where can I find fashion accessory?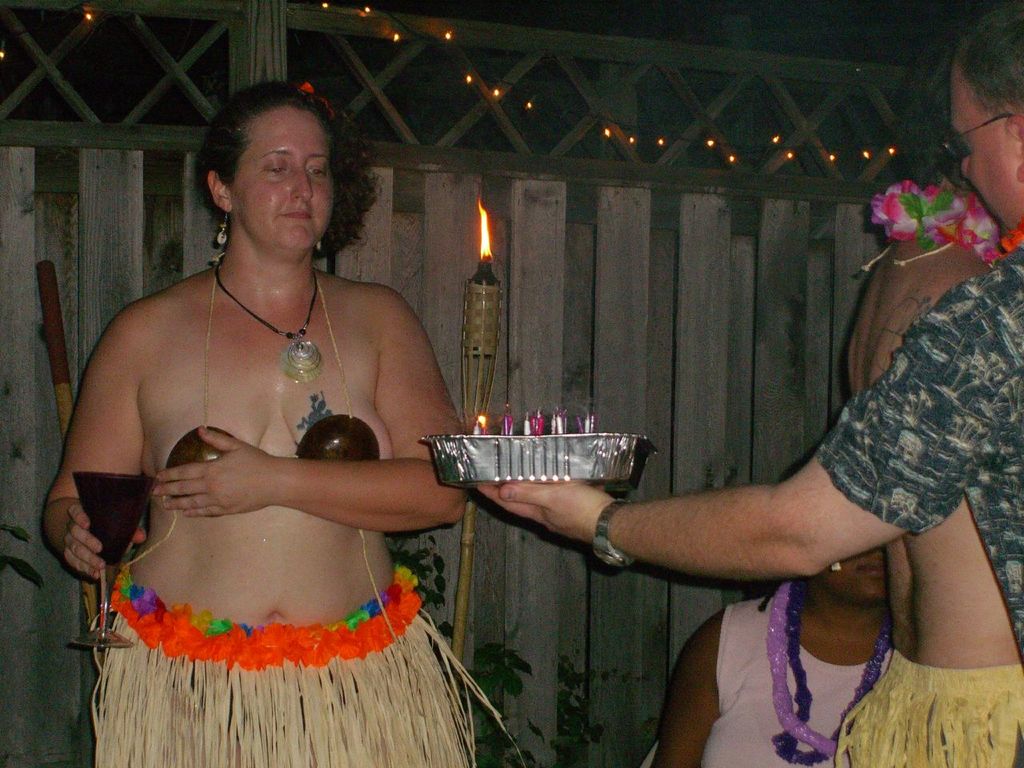
You can find it at pyautogui.locateOnScreen(589, 498, 629, 570).
